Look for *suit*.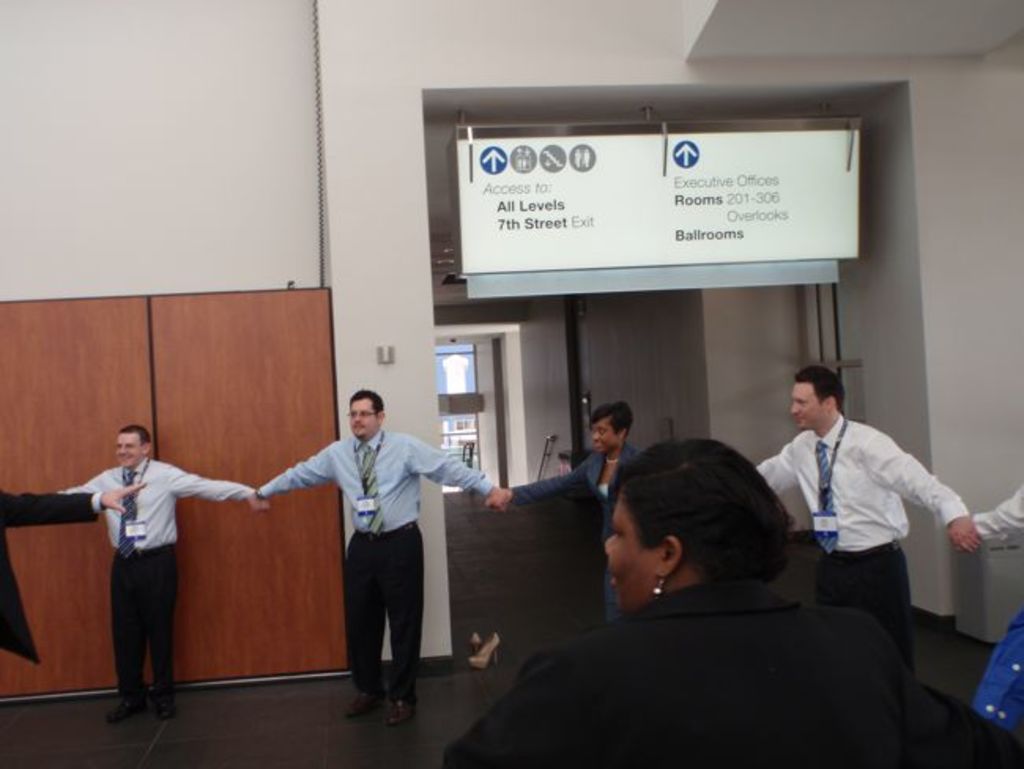
Found: rect(444, 580, 915, 767).
